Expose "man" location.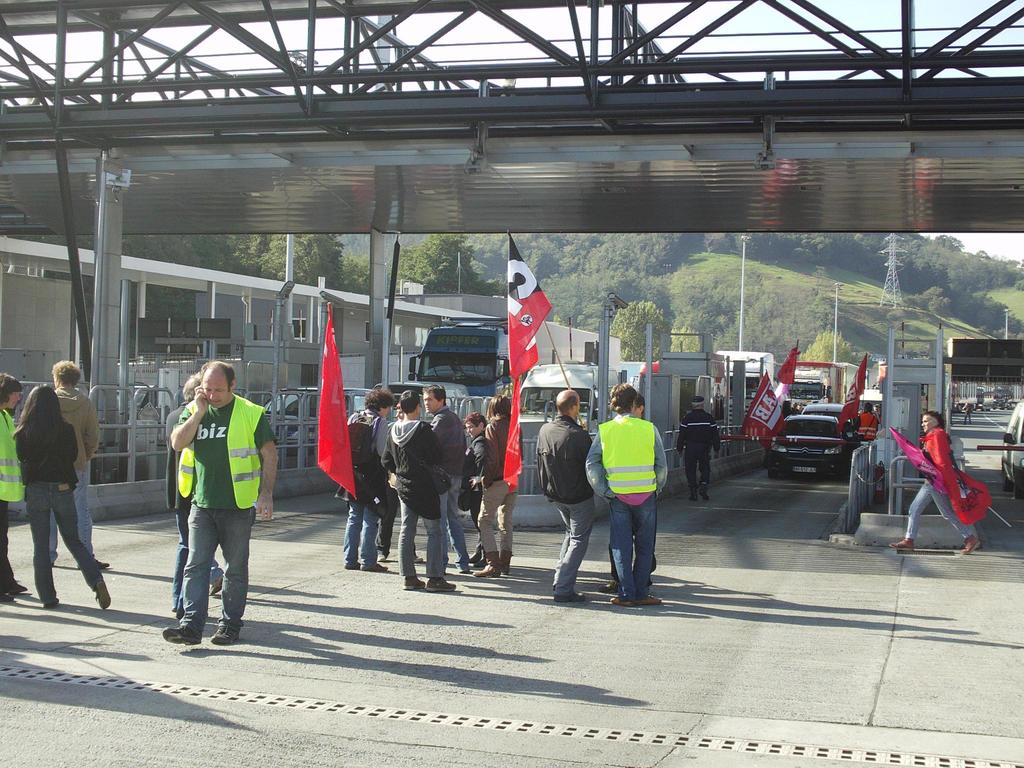
Exposed at left=3, top=355, right=117, bottom=577.
